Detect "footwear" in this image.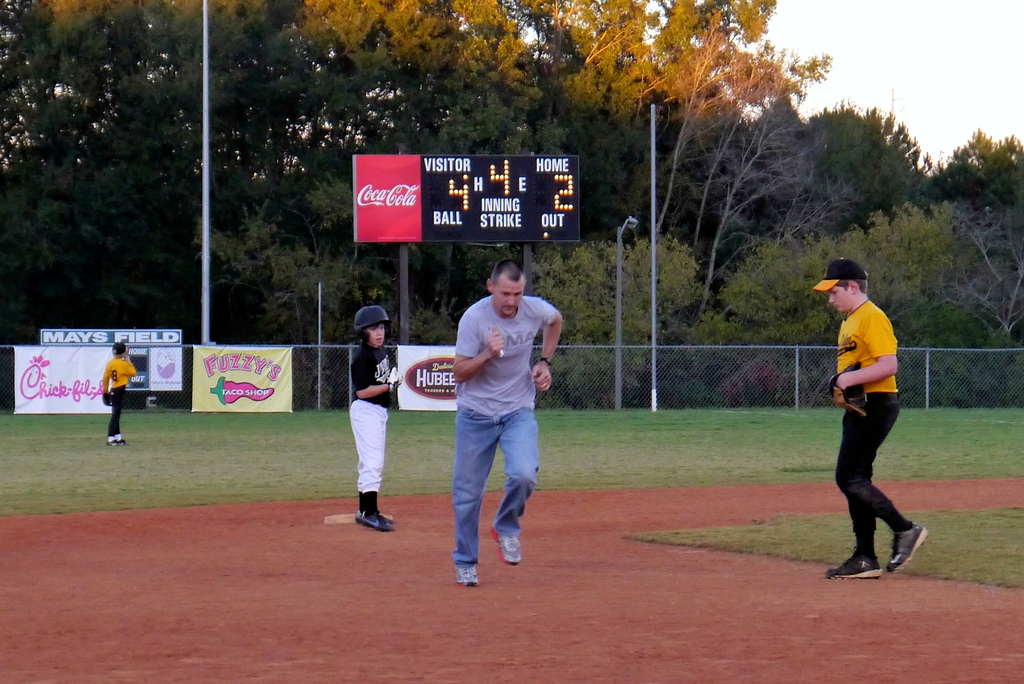
Detection: crop(823, 555, 884, 580).
